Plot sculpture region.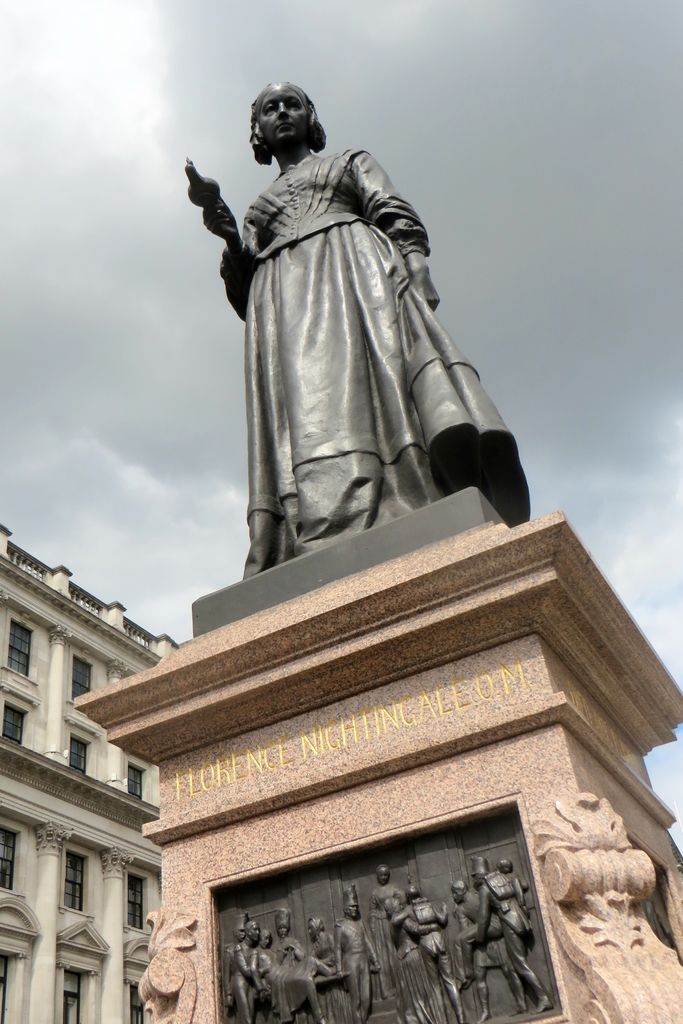
Plotted at [left=238, top=920, right=255, bottom=1023].
